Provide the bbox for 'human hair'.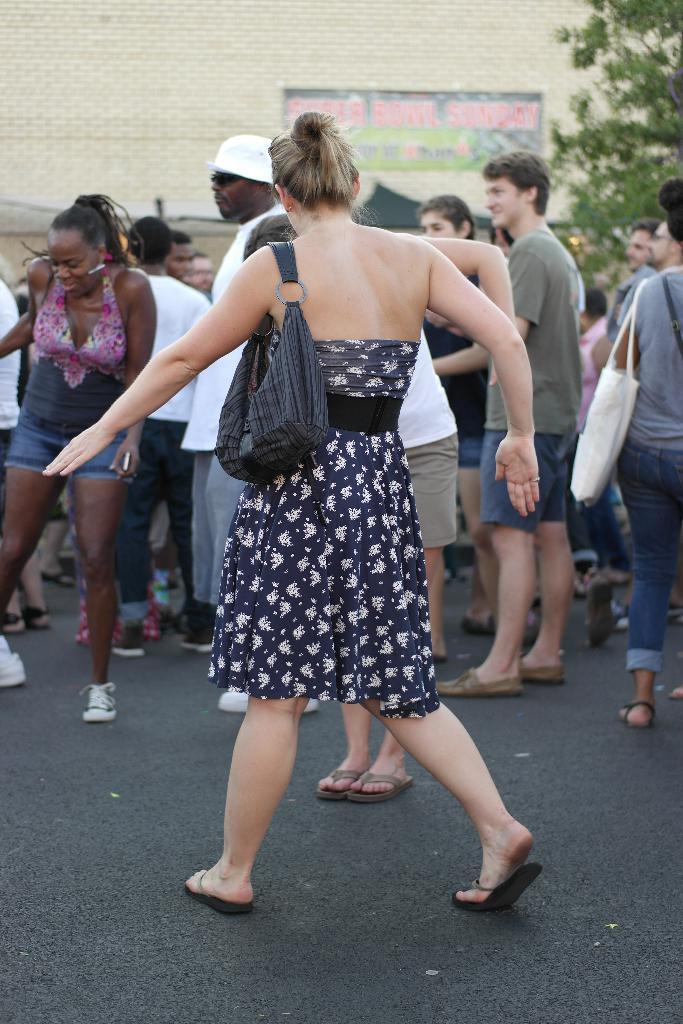
<region>171, 226, 193, 245</region>.
